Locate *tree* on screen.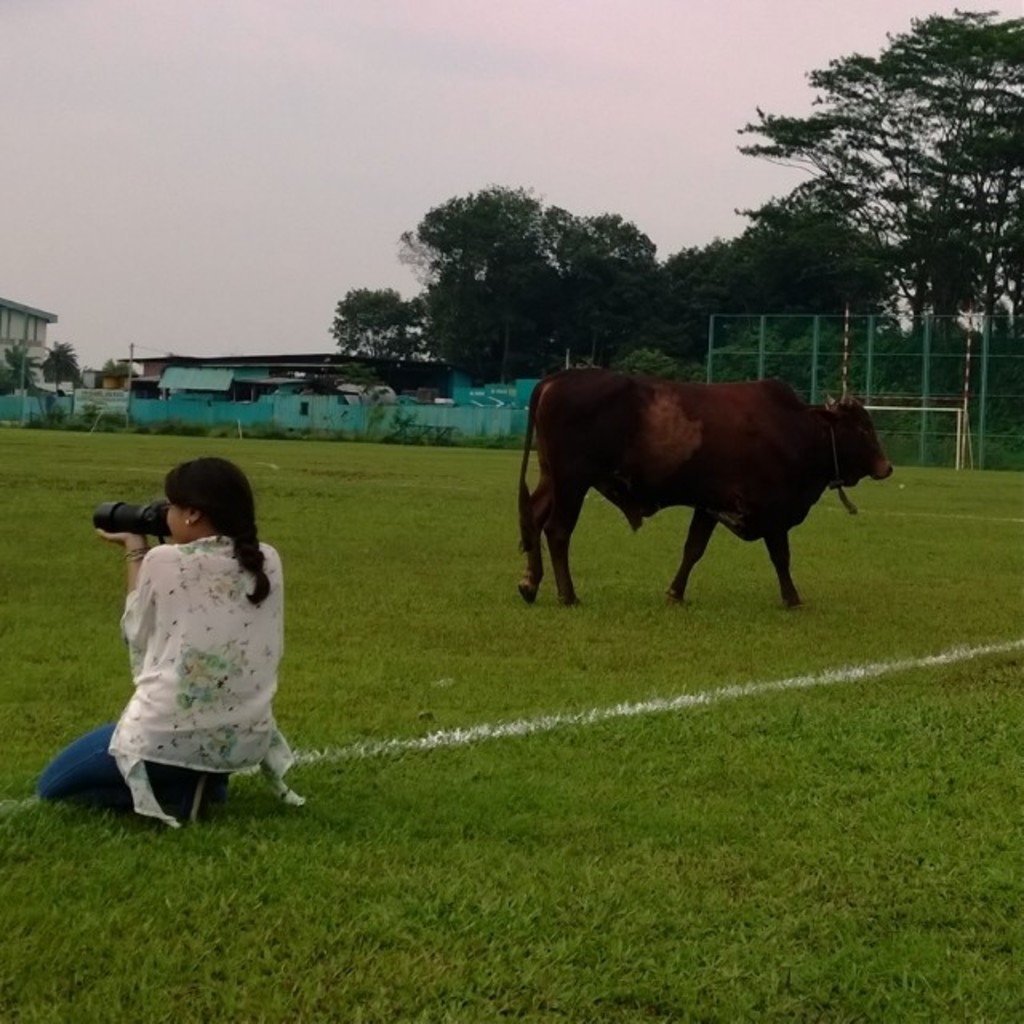
On screen at {"left": 317, "top": 174, "right": 893, "bottom": 397}.
